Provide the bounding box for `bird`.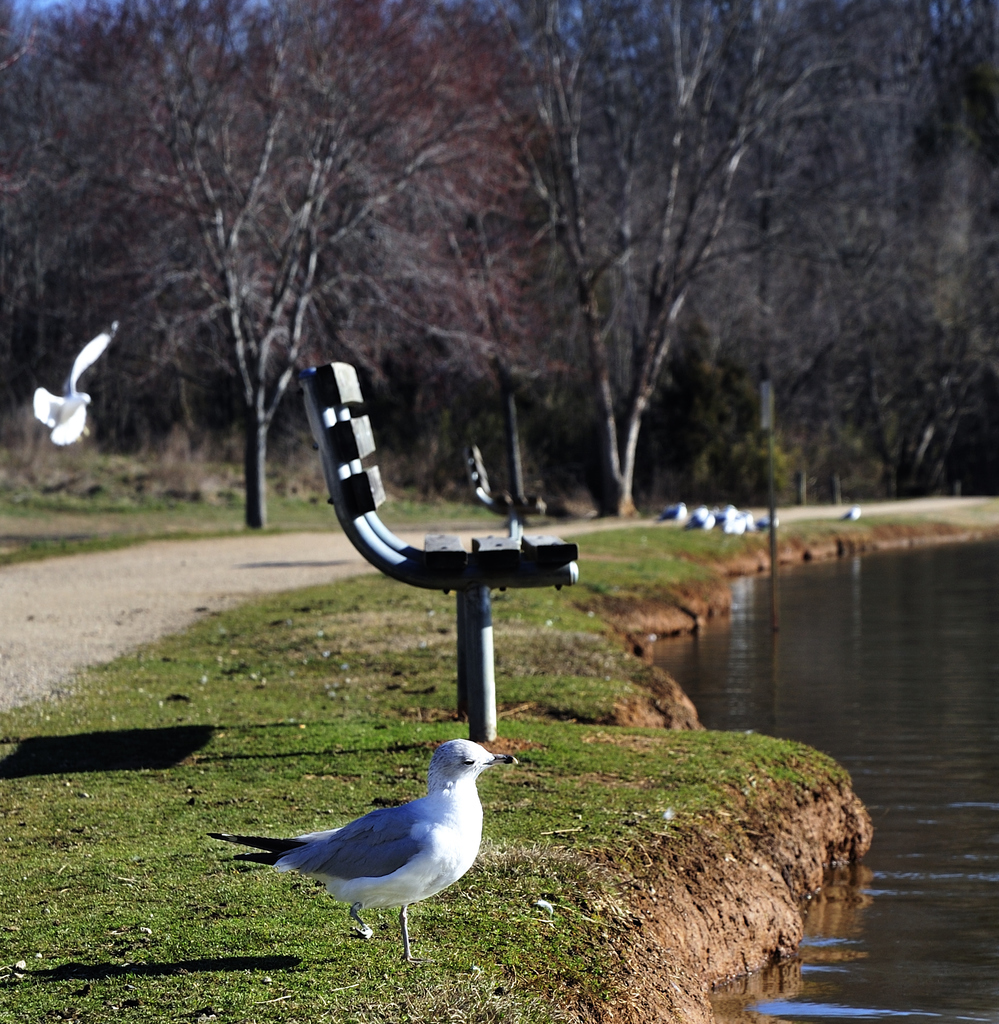
box(225, 728, 525, 948).
